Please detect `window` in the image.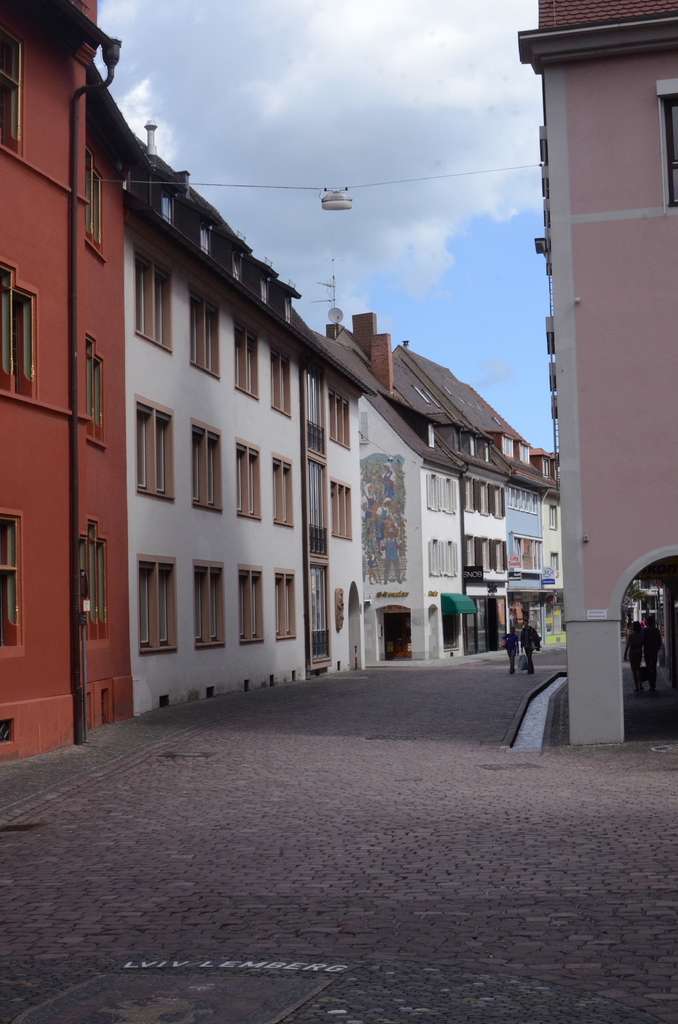
230,253,240,280.
